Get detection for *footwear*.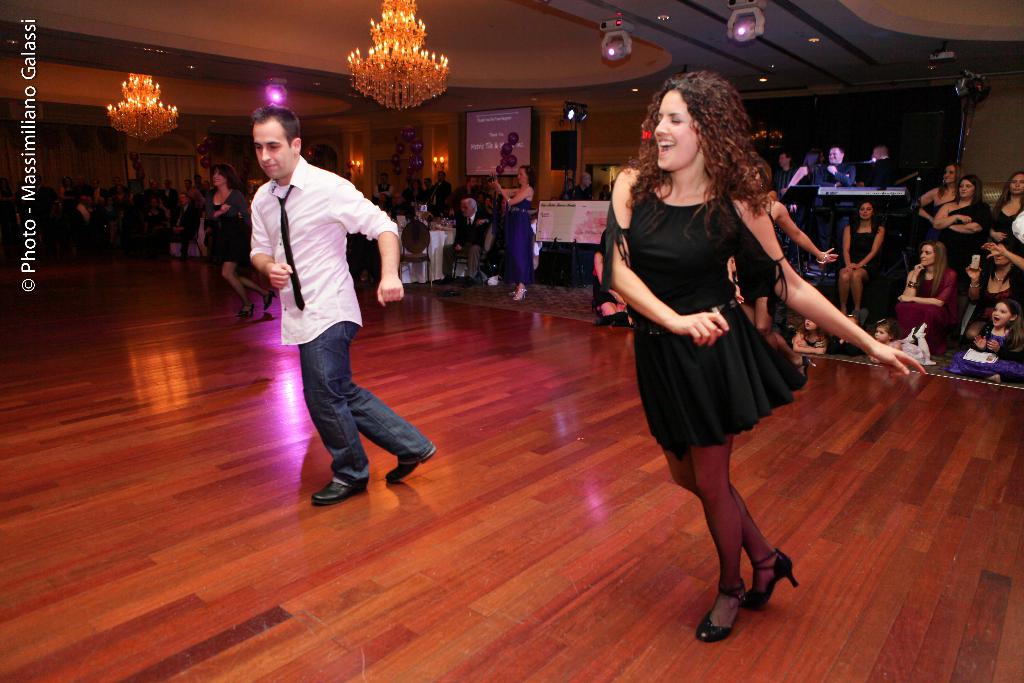
Detection: region(744, 543, 800, 609).
